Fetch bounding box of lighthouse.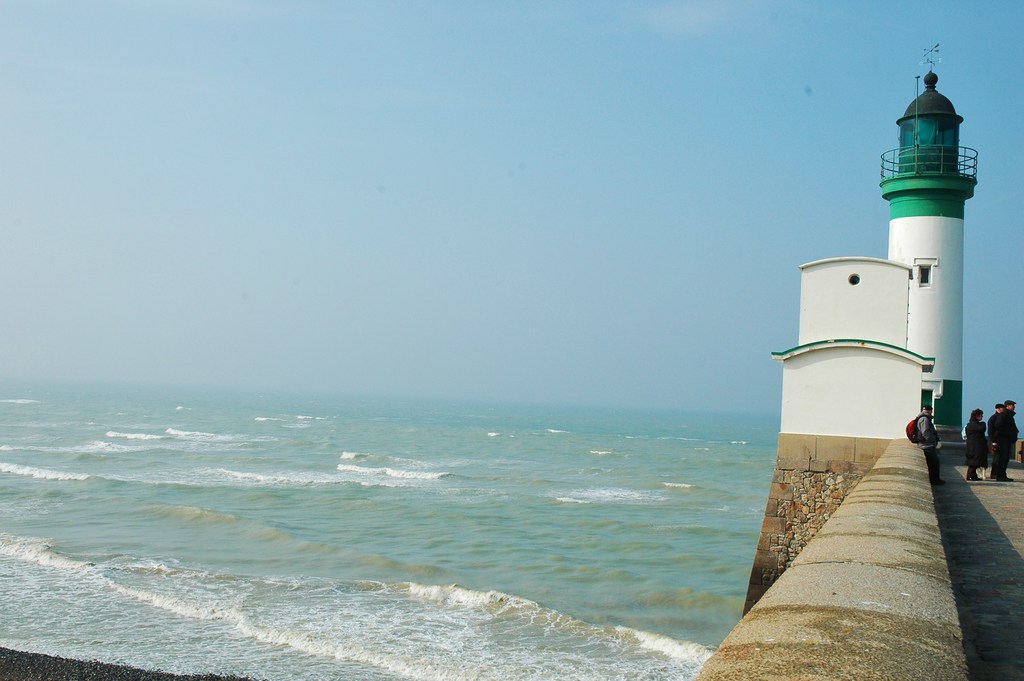
Bbox: <region>876, 33, 980, 436</region>.
